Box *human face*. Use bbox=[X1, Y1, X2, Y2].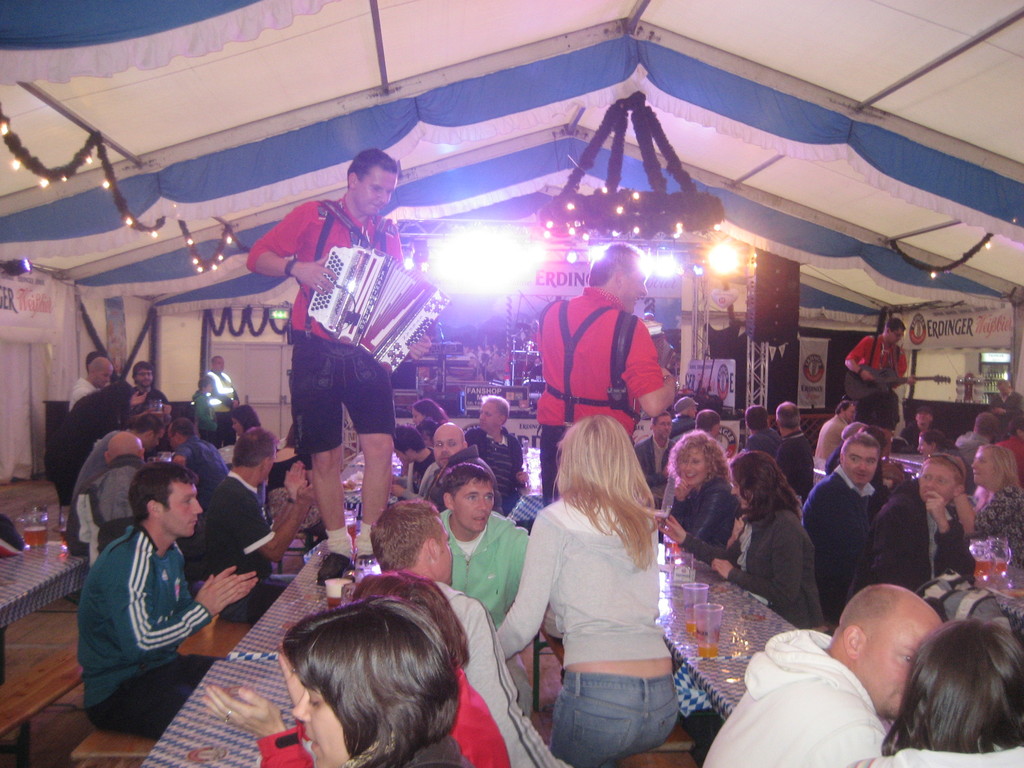
bbox=[862, 618, 945, 719].
